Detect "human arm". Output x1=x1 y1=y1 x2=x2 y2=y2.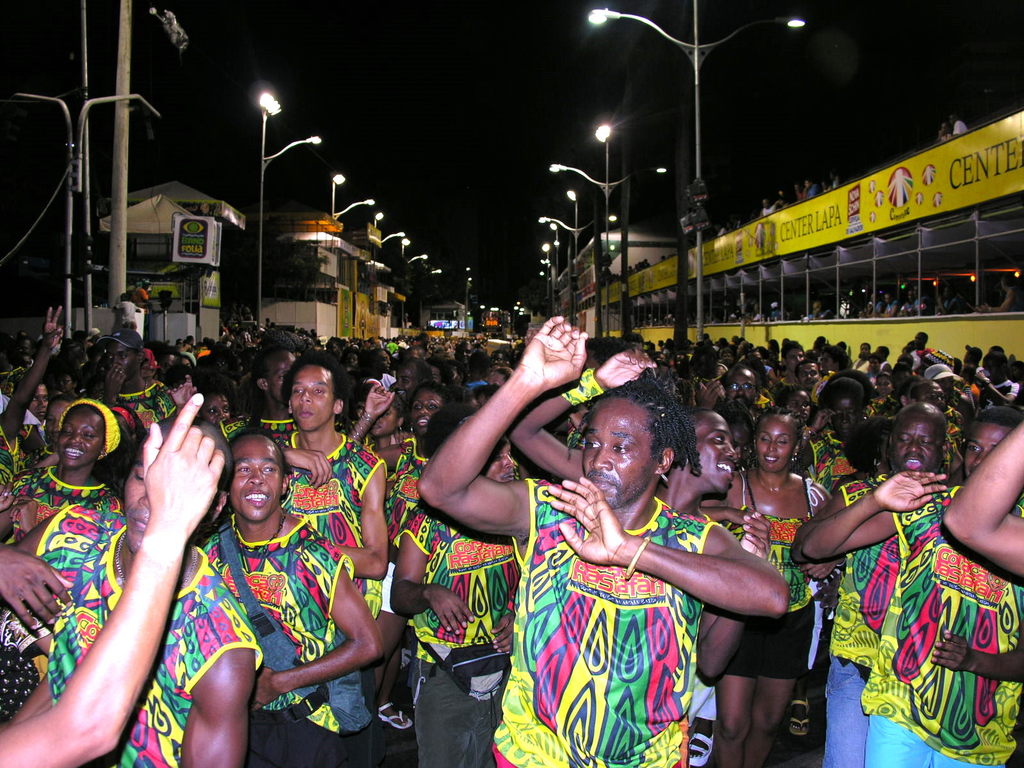
x1=484 y1=610 x2=516 y2=656.
